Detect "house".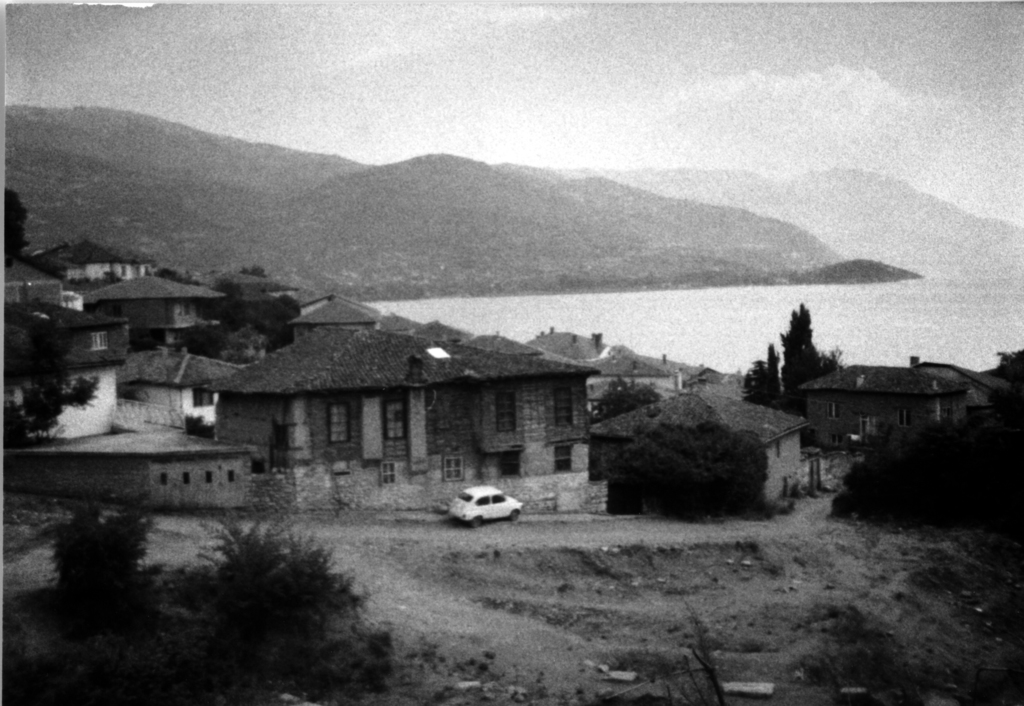
Detected at (196, 314, 603, 507).
